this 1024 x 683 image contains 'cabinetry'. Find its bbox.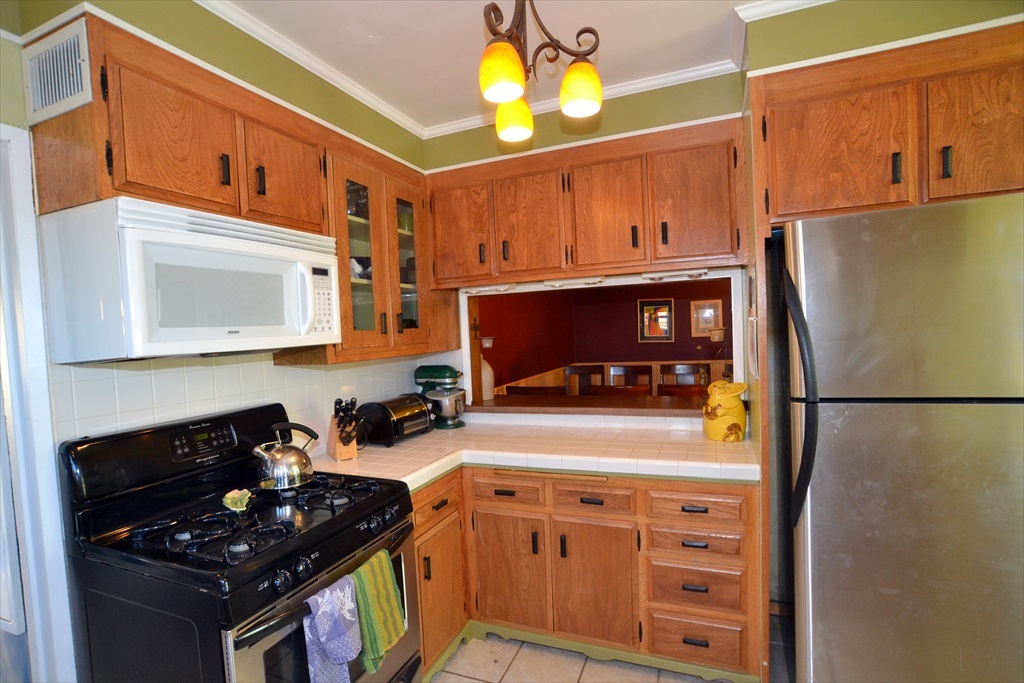
box(269, 145, 460, 368).
